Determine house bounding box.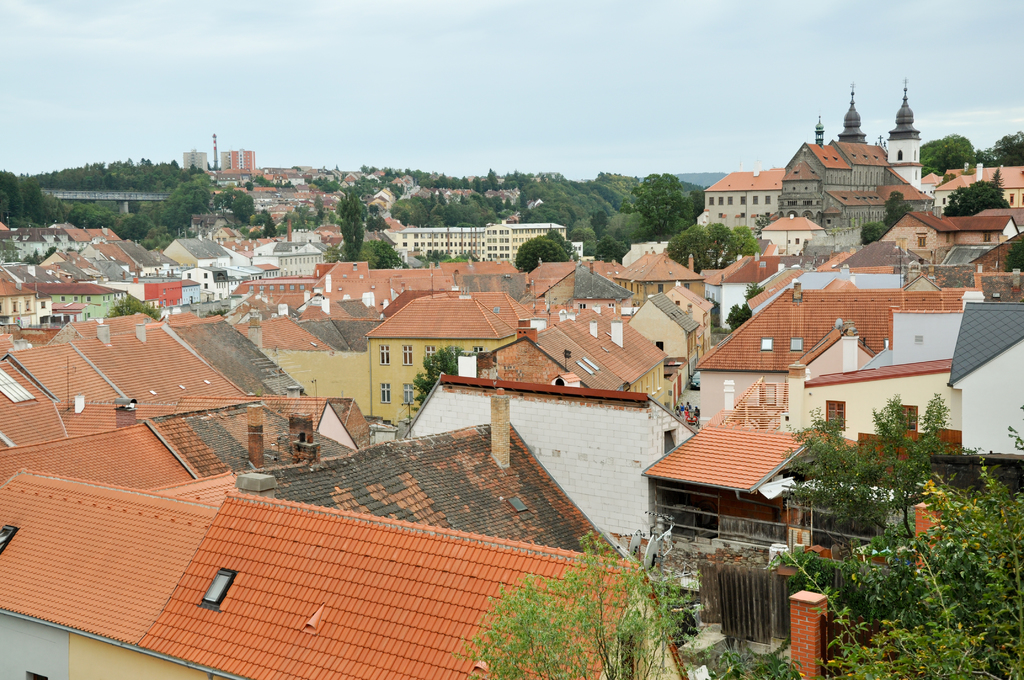
Determined: Rect(108, 234, 179, 279).
